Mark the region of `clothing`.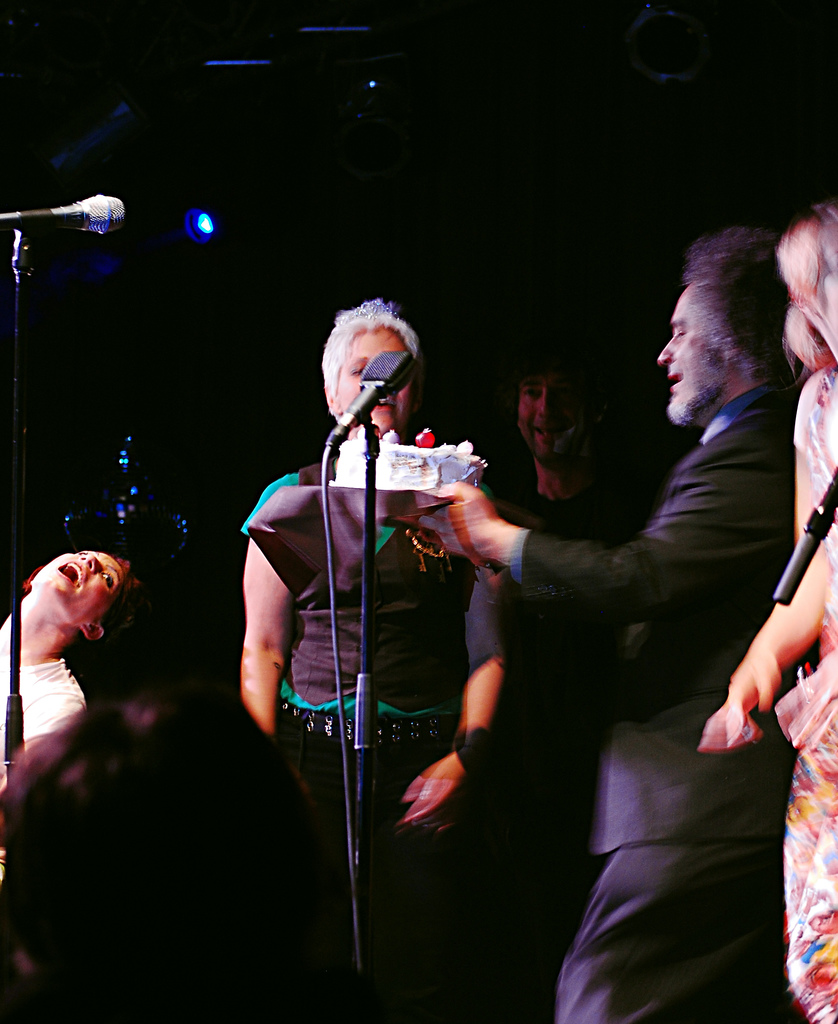
Region: (246, 477, 462, 1021).
